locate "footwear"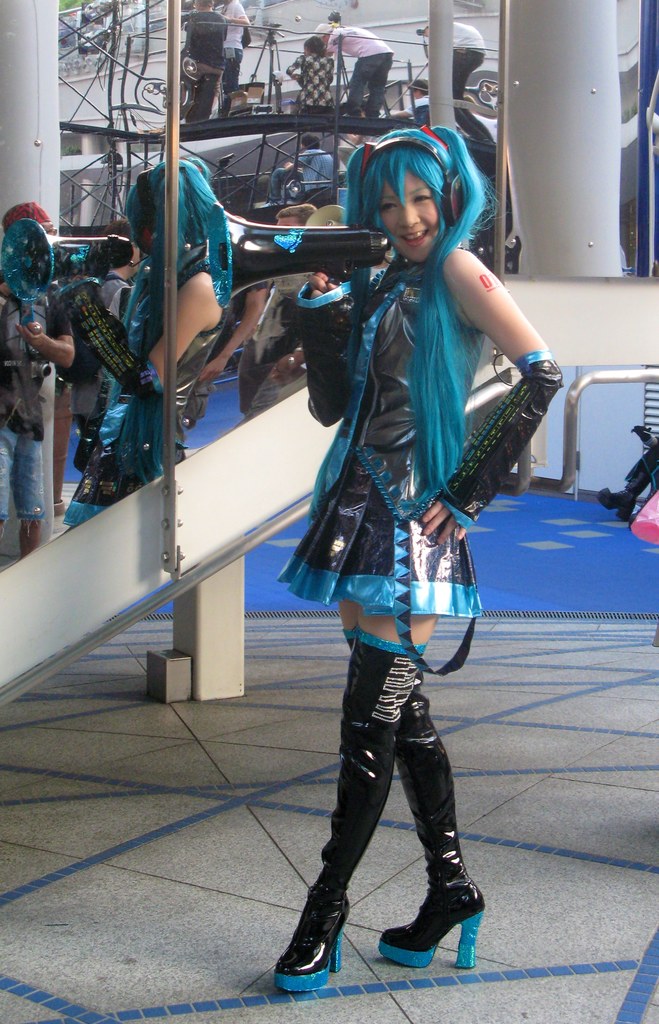
[348,634,493,977]
